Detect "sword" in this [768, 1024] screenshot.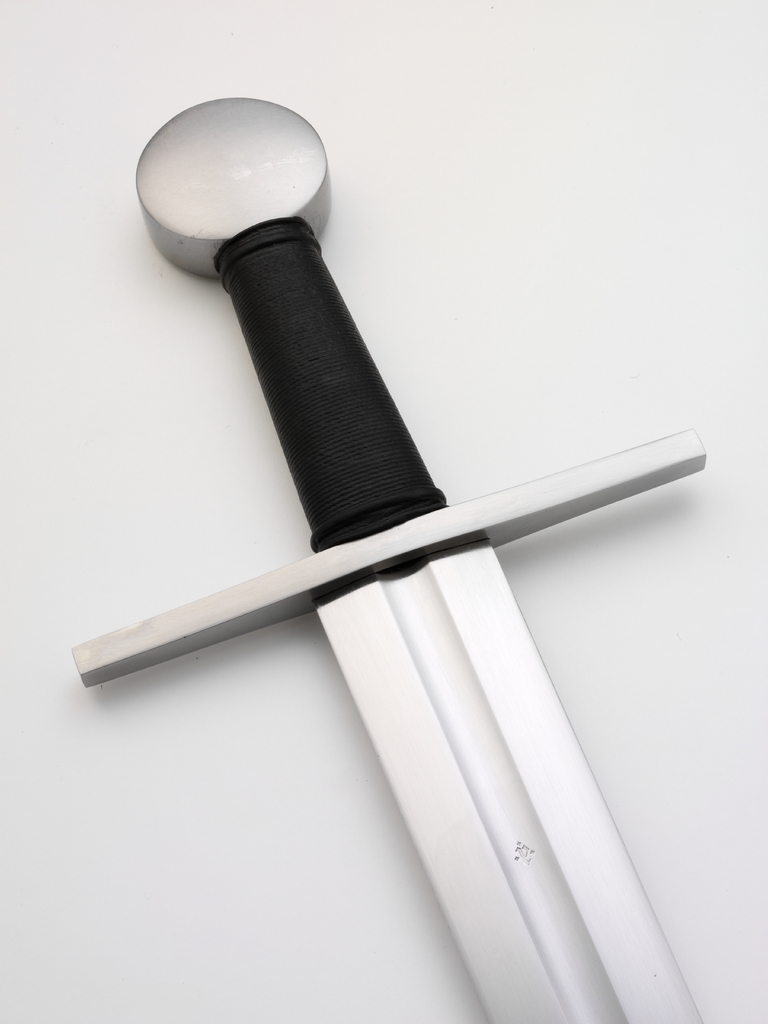
Detection: 74:95:707:1023.
